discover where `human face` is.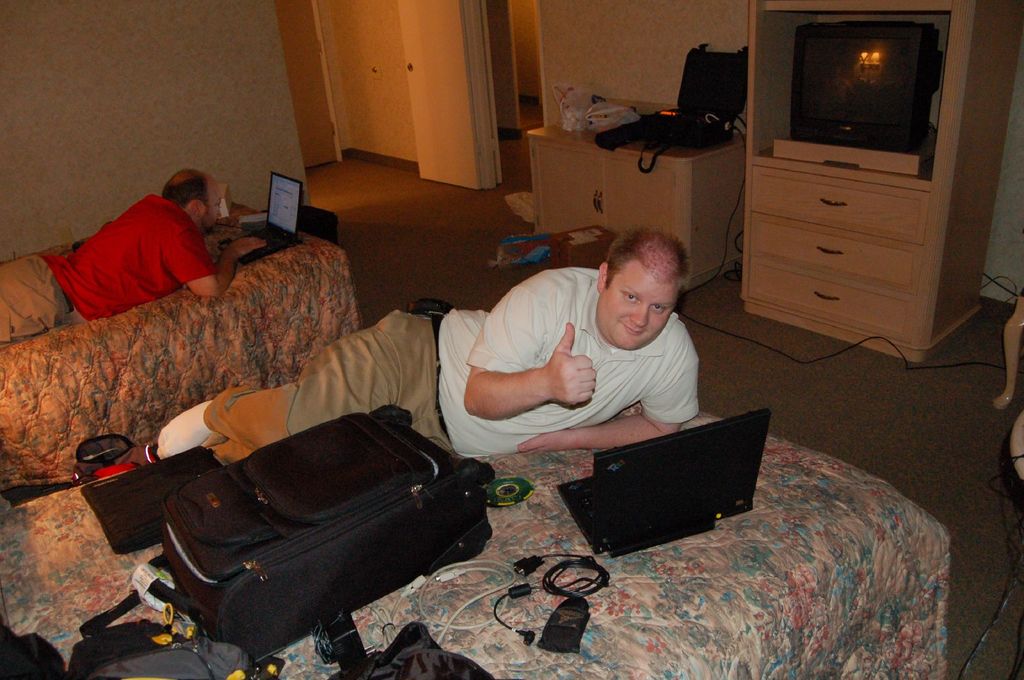
Discovered at select_region(202, 184, 223, 232).
